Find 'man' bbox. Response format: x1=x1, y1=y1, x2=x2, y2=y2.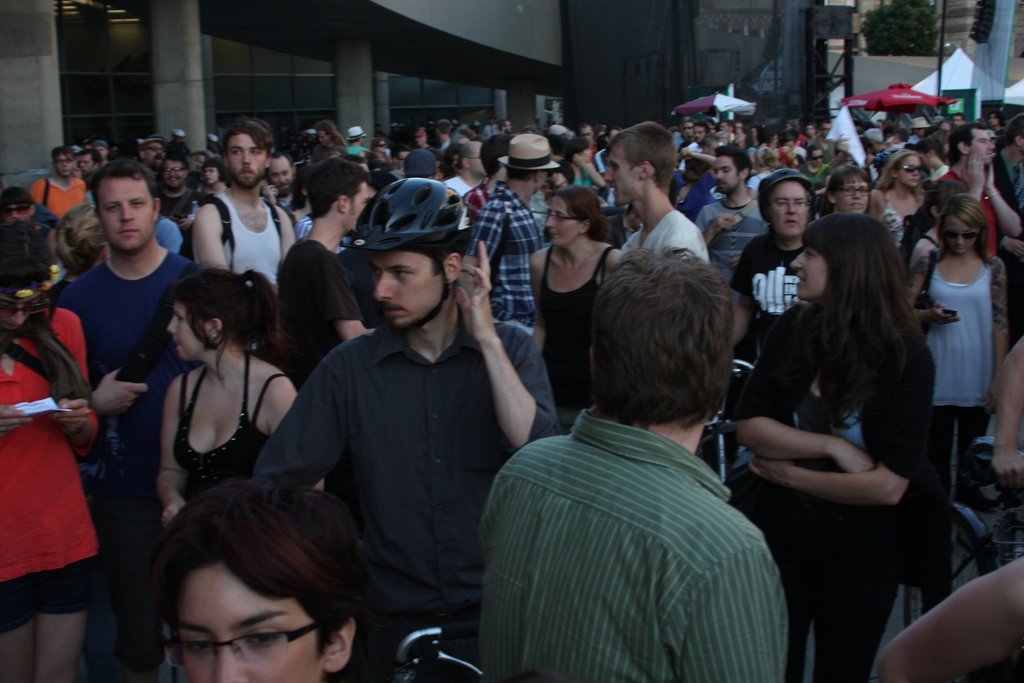
x1=132, y1=136, x2=159, y2=178.
